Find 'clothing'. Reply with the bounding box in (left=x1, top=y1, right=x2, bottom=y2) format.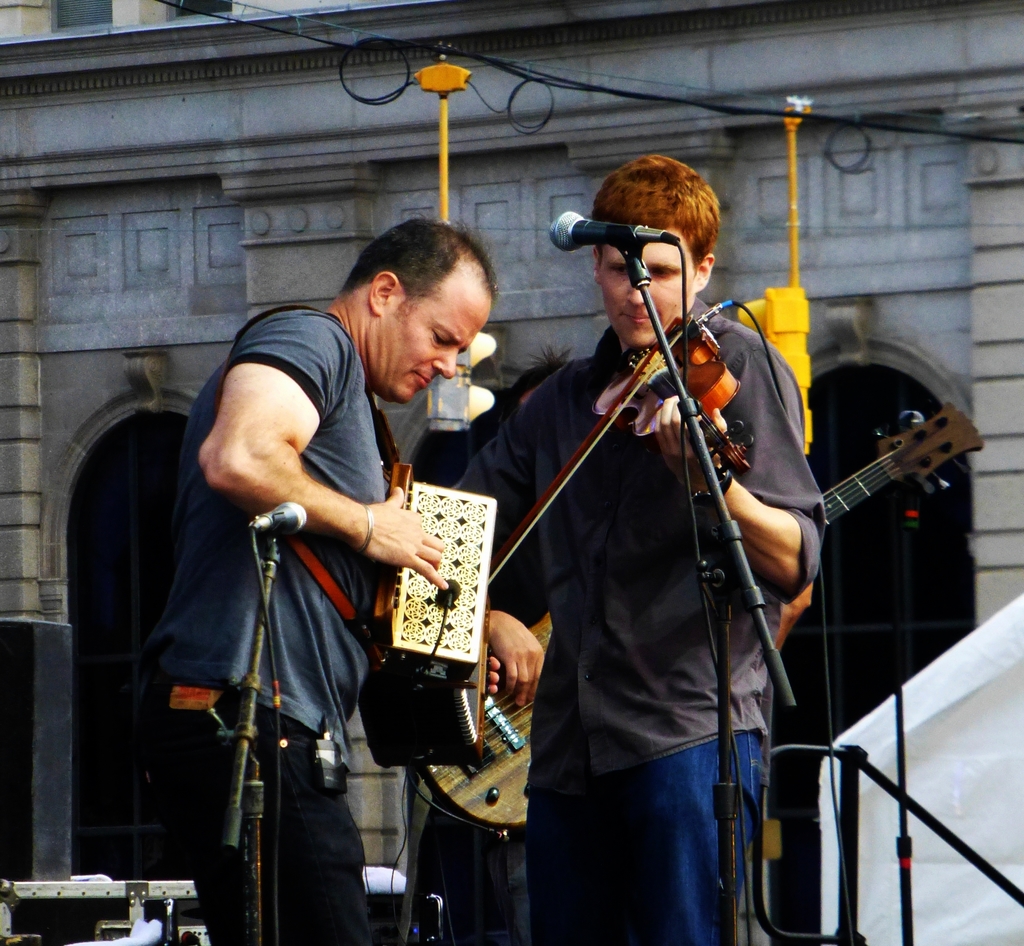
(left=163, top=269, right=459, bottom=888).
